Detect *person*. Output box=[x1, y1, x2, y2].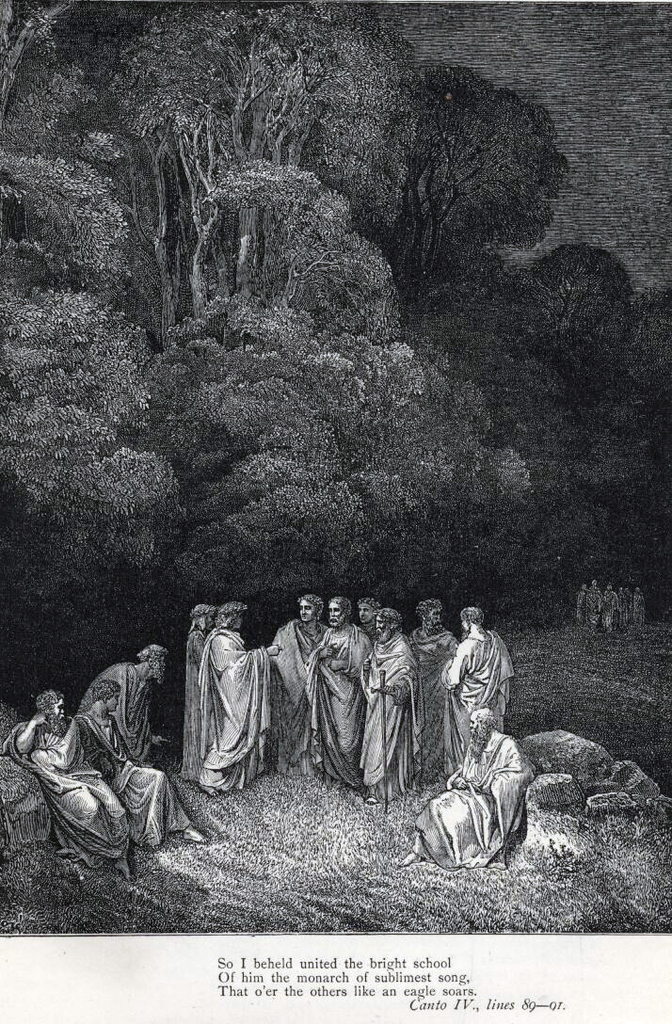
box=[2, 684, 135, 877].
